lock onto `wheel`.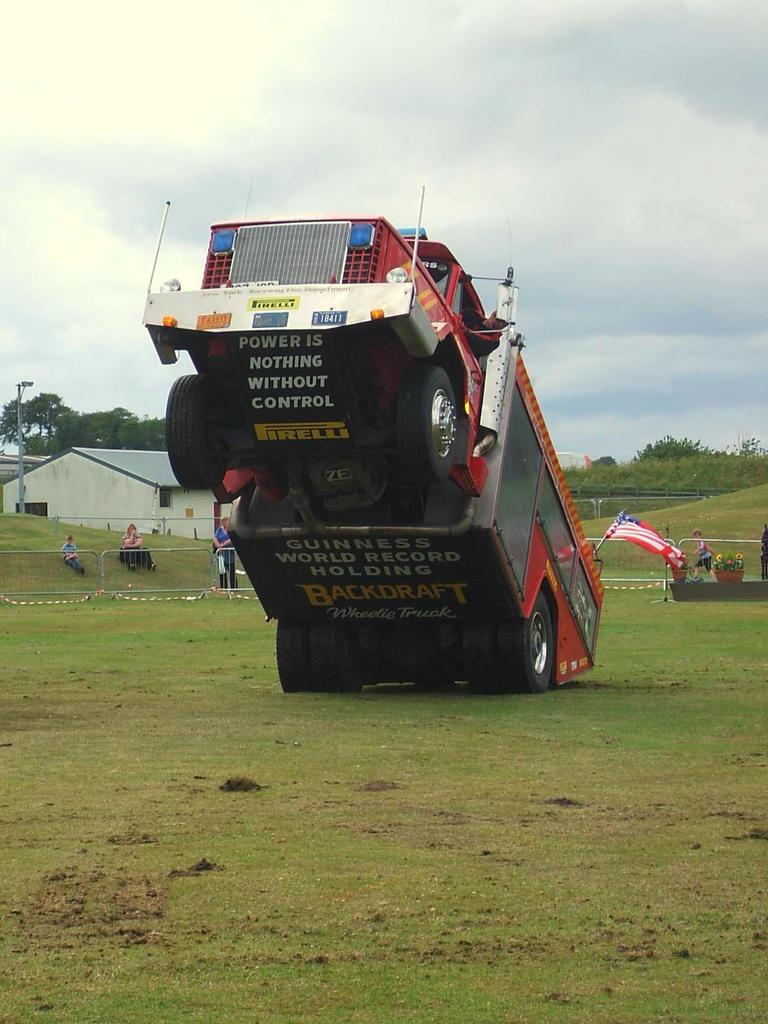
Locked: locate(463, 615, 499, 691).
